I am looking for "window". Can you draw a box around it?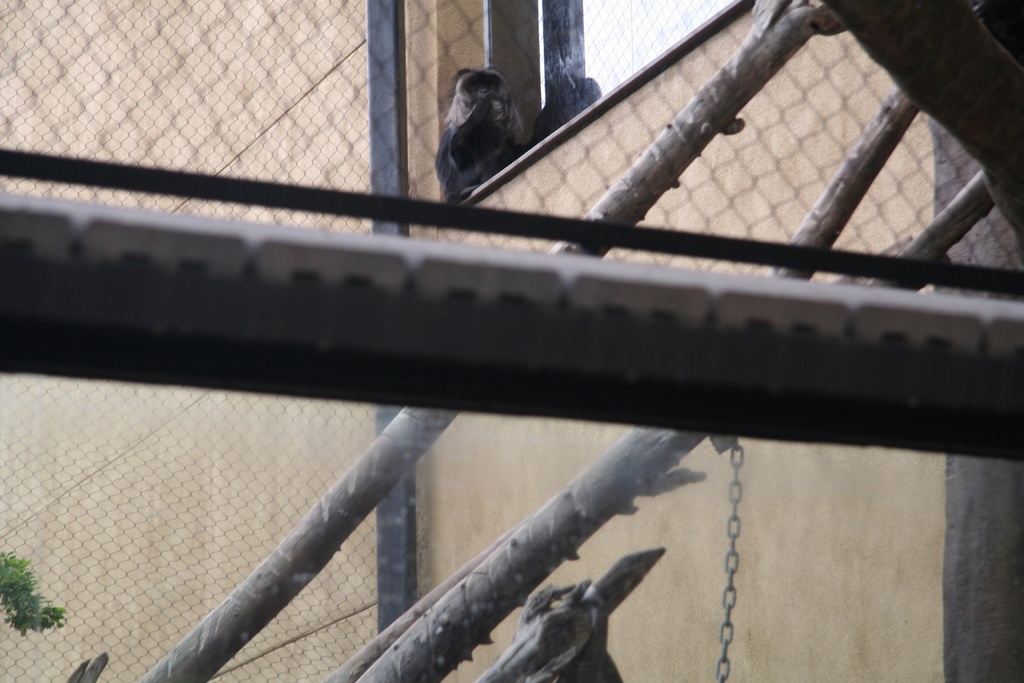
Sure, the bounding box is {"left": 436, "top": 0, "right": 751, "bottom": 211}.
